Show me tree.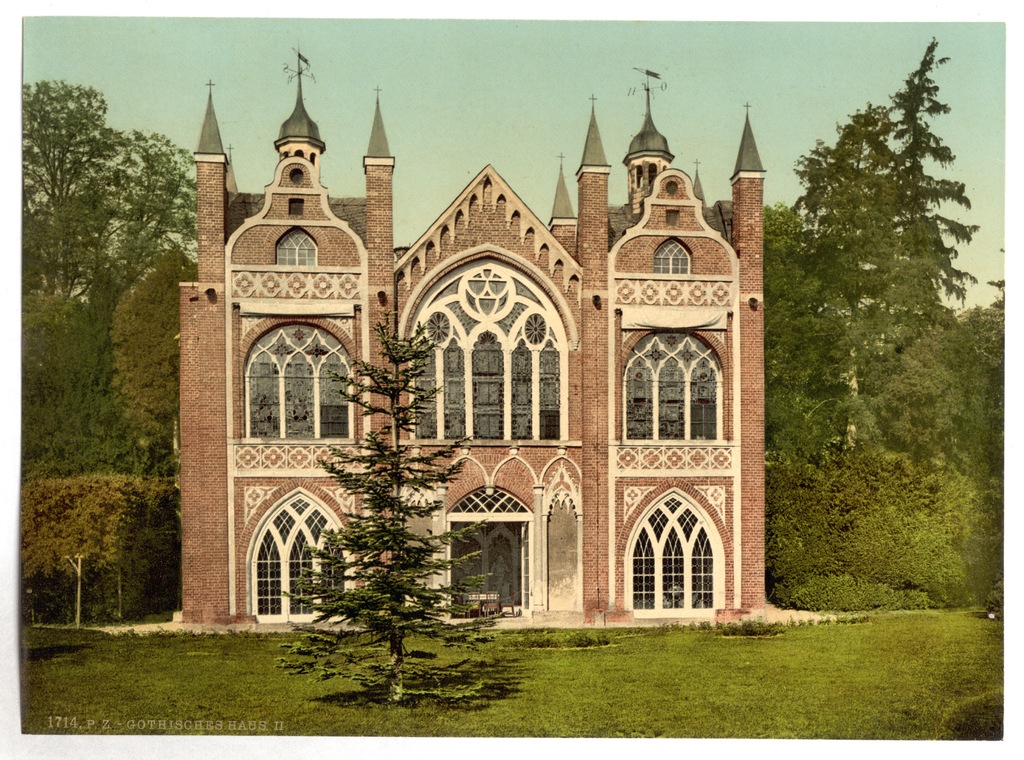
tree is here: 275/311/506/702.
